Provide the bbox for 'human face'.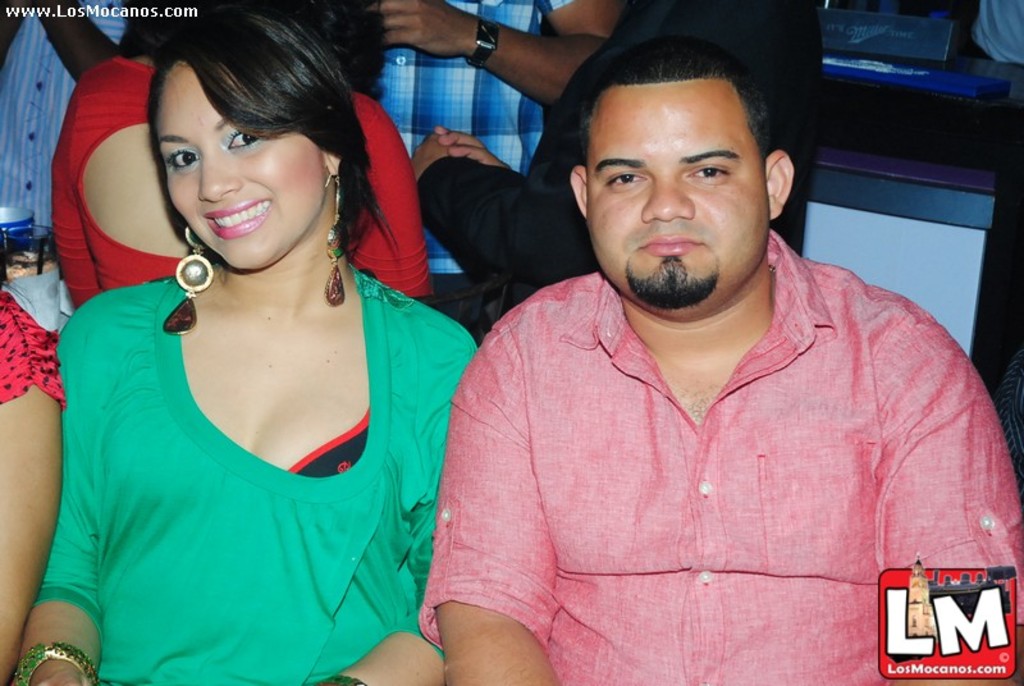
l=585, t=82, r=771, b=308.
